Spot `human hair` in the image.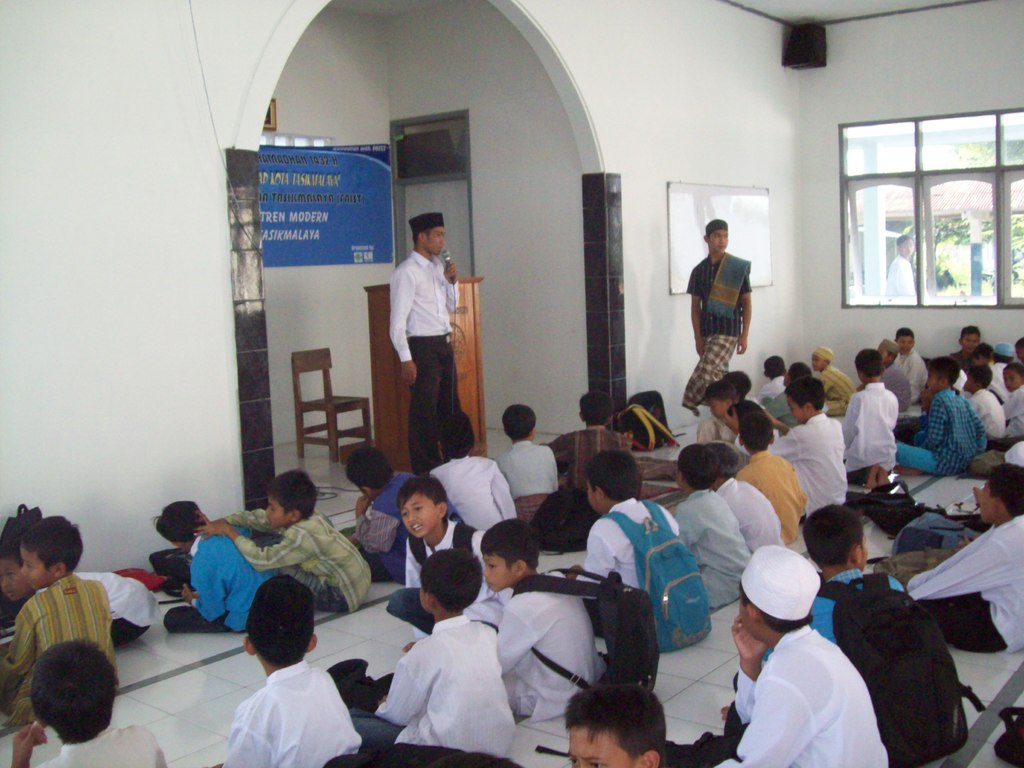
`human hair` found at {"x1": 413, "y1": 226, "x2": 435, "y2": 239}.
